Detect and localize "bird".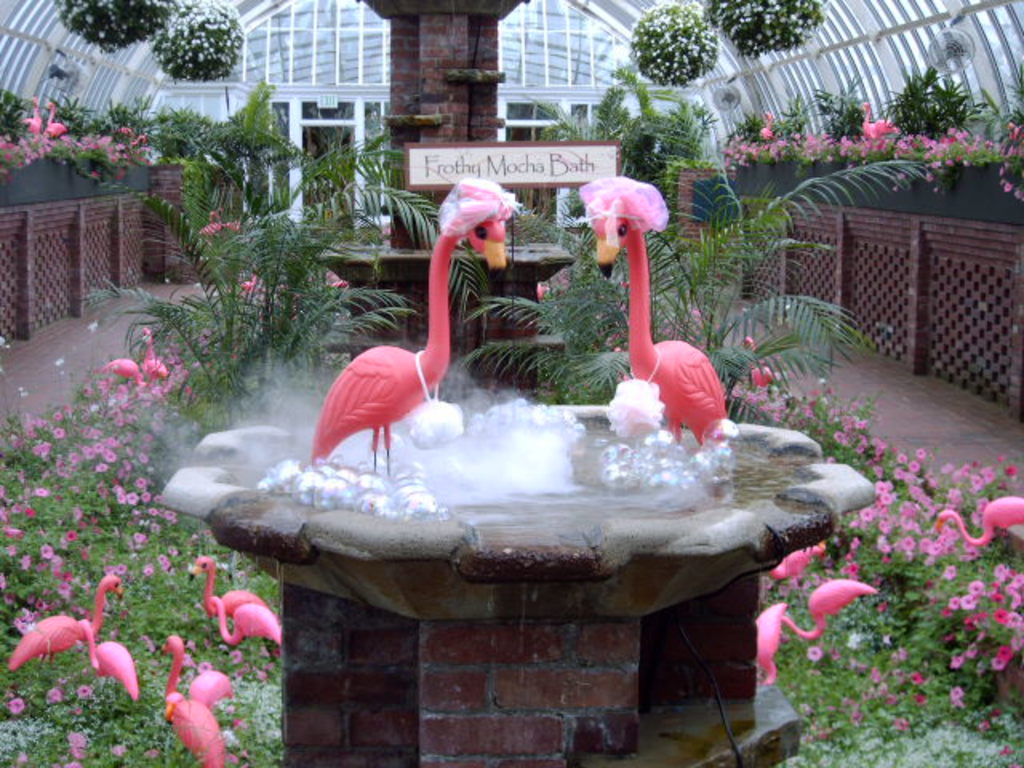
Localized at (x1=763, y1=549, x2=819, y2=582).
